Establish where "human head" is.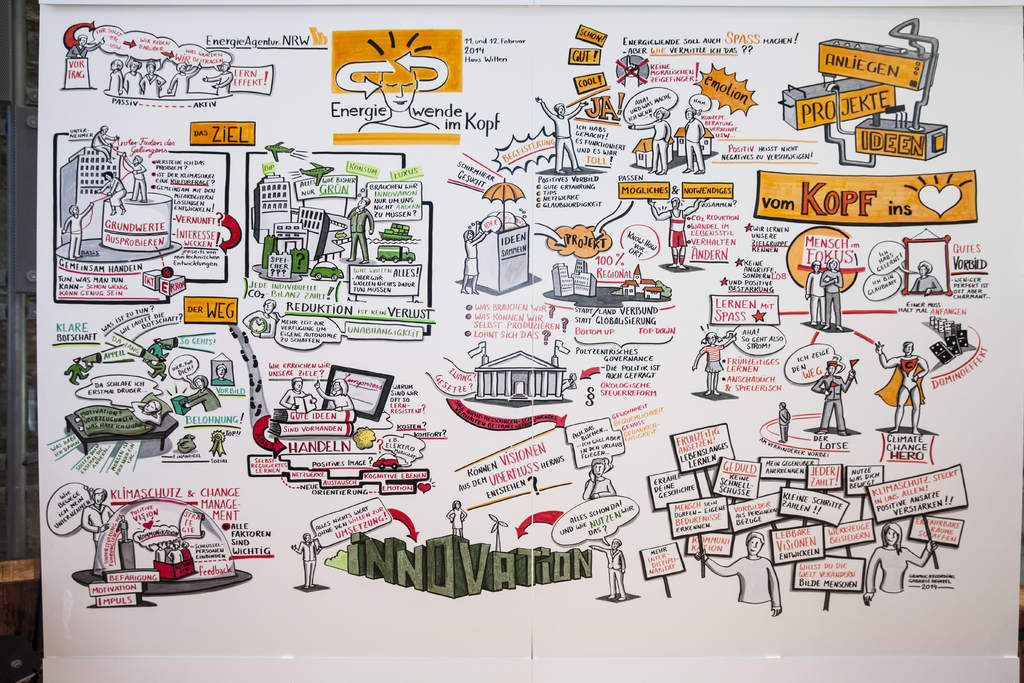
Established at [left=111, top=58, right=122, bottom=70].
